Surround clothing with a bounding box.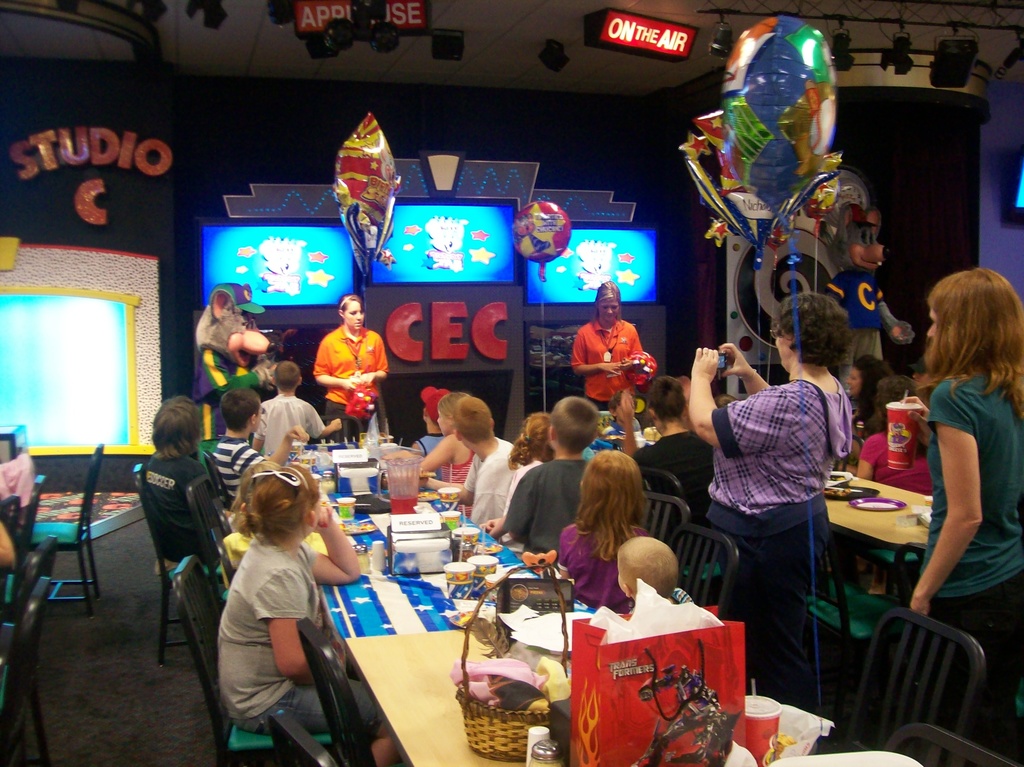
detection(849, 428, 931, 492).
